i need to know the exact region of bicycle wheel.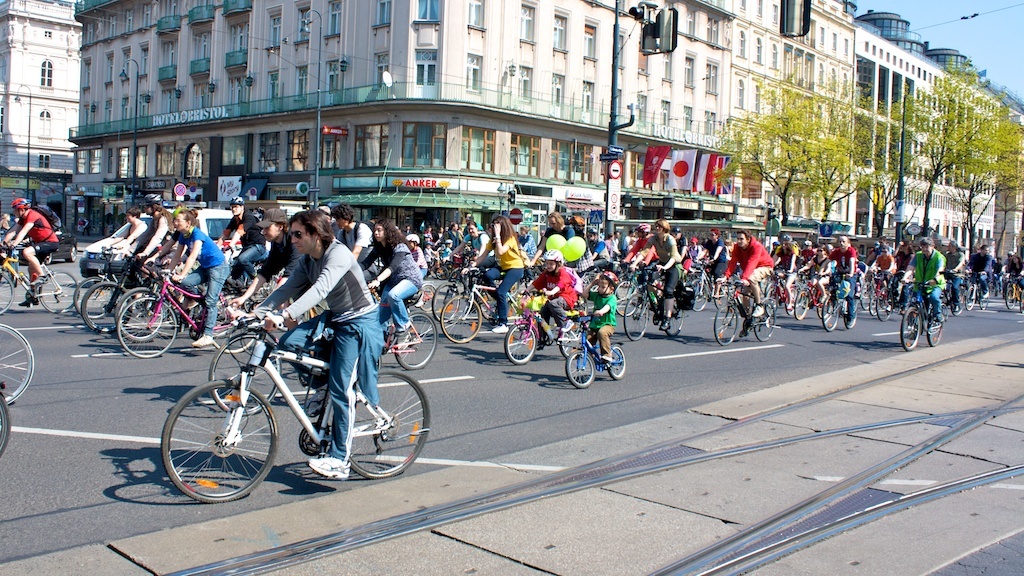
Region: 614,281,639,317.
